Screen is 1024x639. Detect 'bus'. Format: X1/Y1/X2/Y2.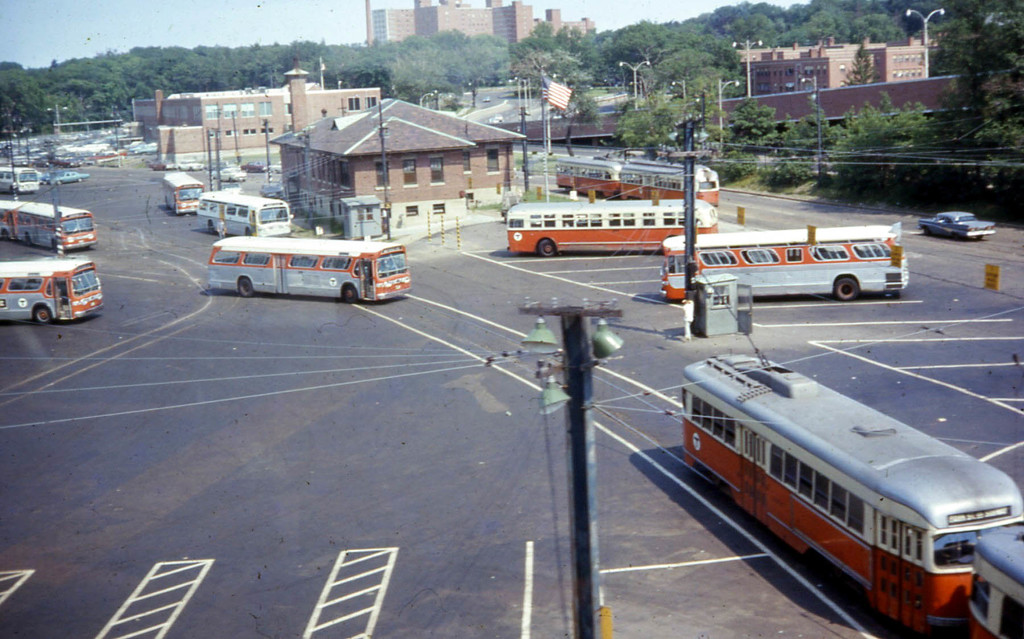
509/197/723/261.
